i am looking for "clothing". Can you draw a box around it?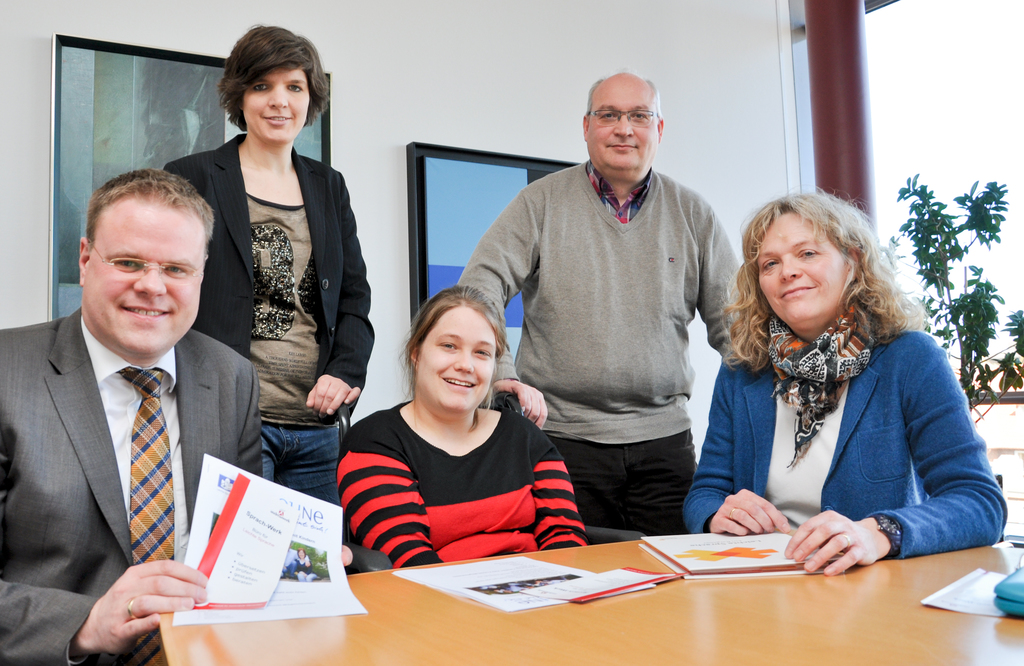
Sure, the bounding box is region(0, 301, 263, 665).
